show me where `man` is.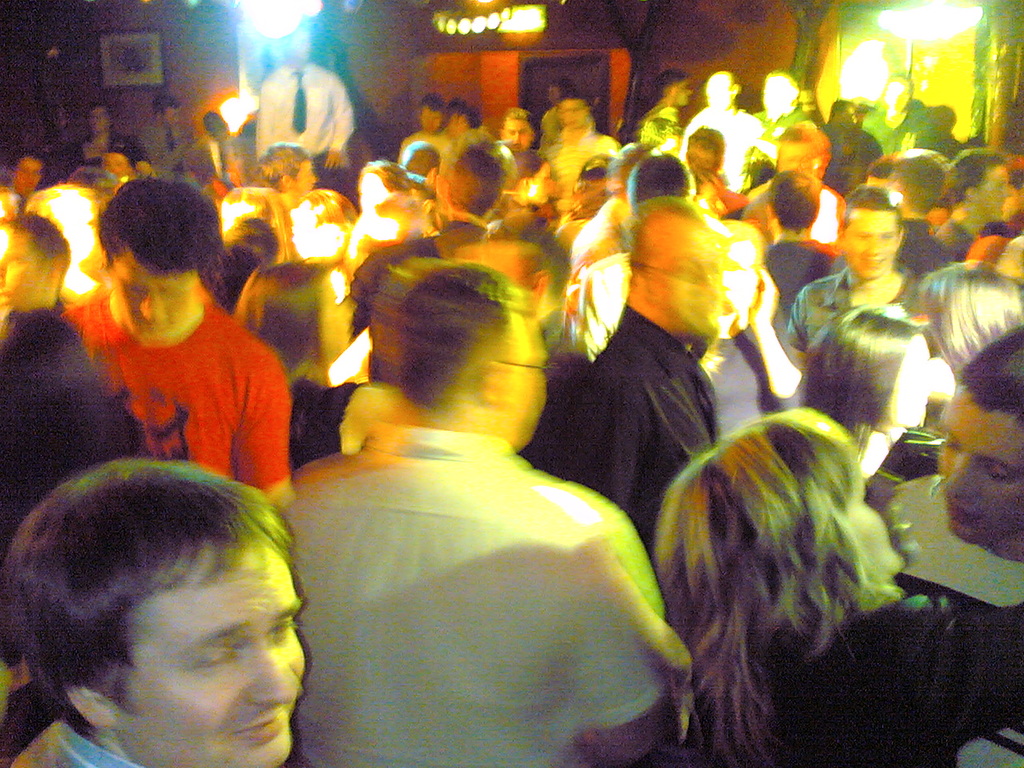
`man` is at left=261, top=255, right=695, bottom=767.
